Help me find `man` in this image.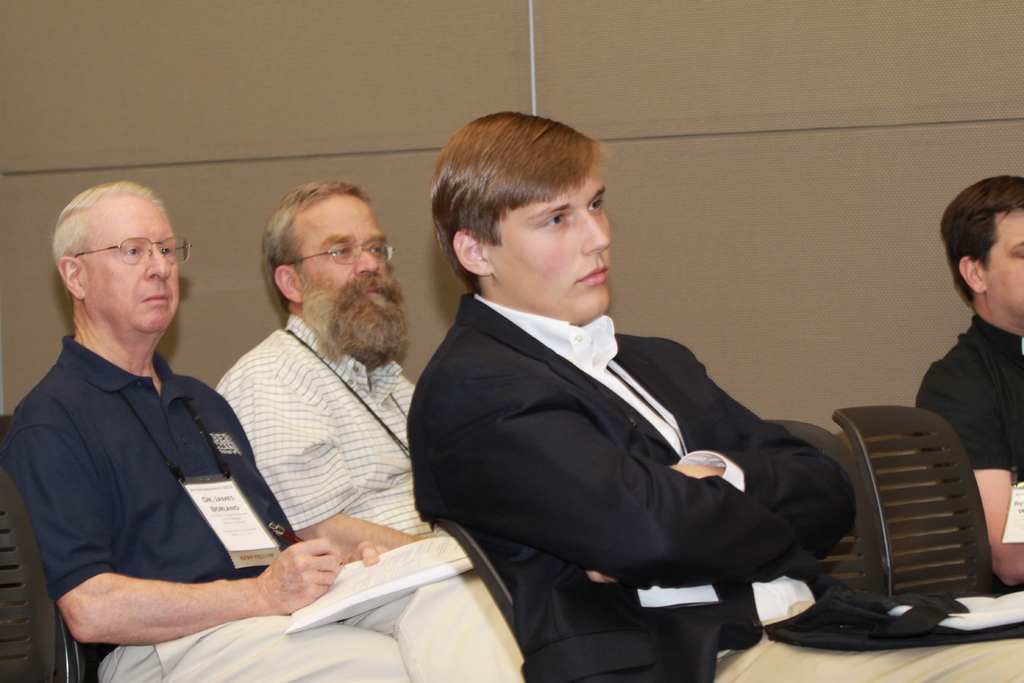
Found it: bbox=(4, 179, 521, 682).
